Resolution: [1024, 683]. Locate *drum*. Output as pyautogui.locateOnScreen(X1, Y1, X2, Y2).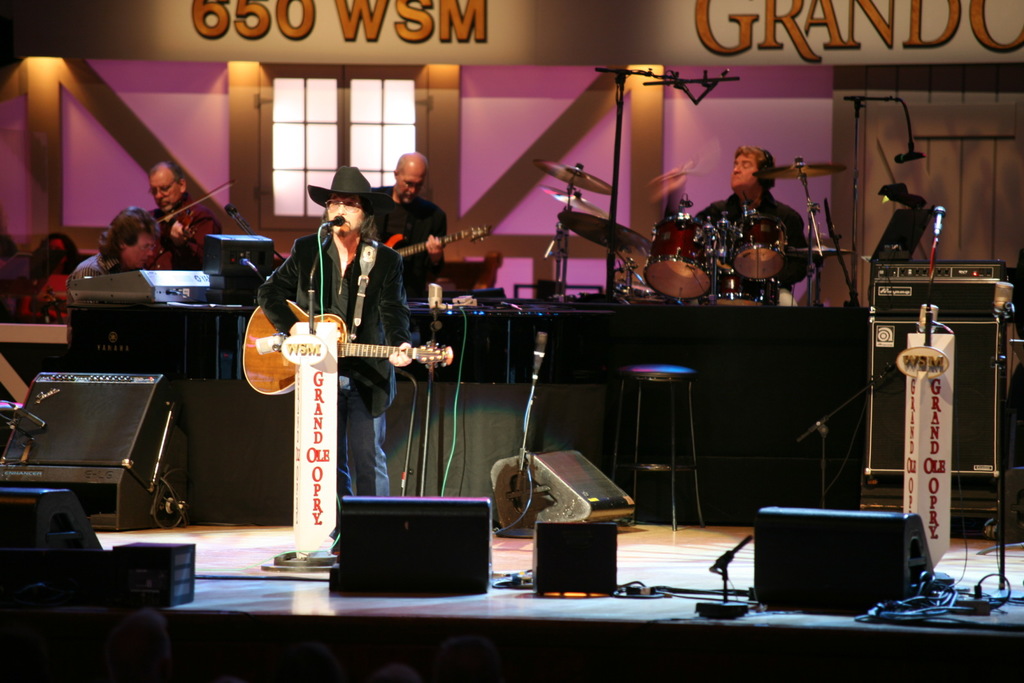
pyautogui.locateOnScreen(642, 214, 719, 300).
